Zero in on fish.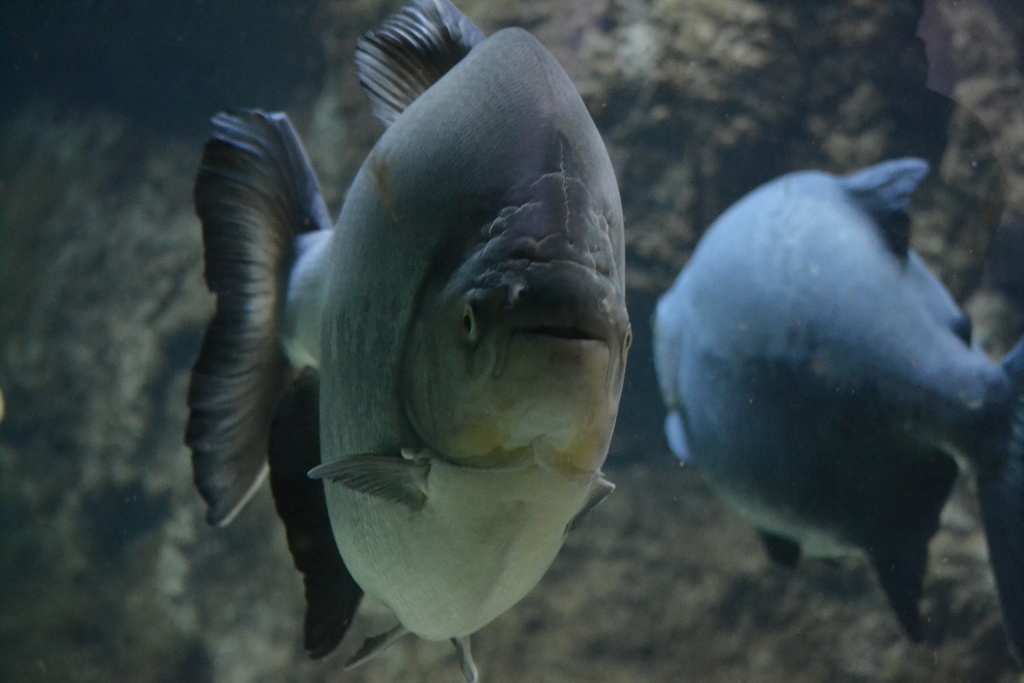
Zeroed in: 649, 163, 1023, 648.
